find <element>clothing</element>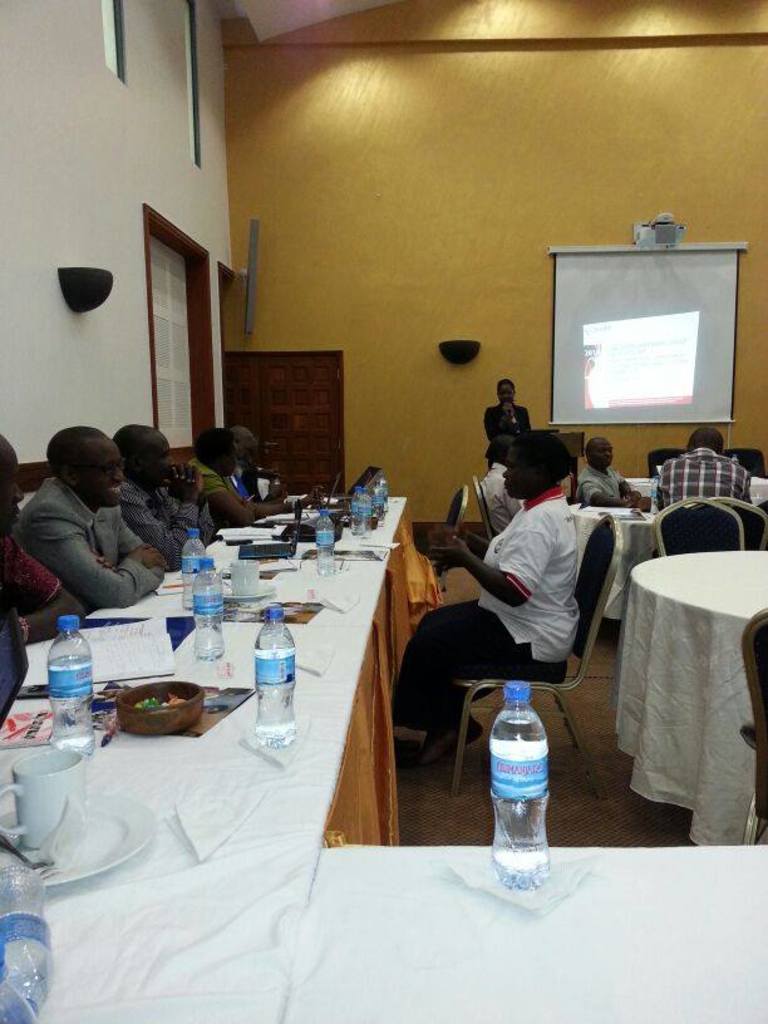
{"x1": 487, "y1": 404, "x2": 523, "y2": 473}
